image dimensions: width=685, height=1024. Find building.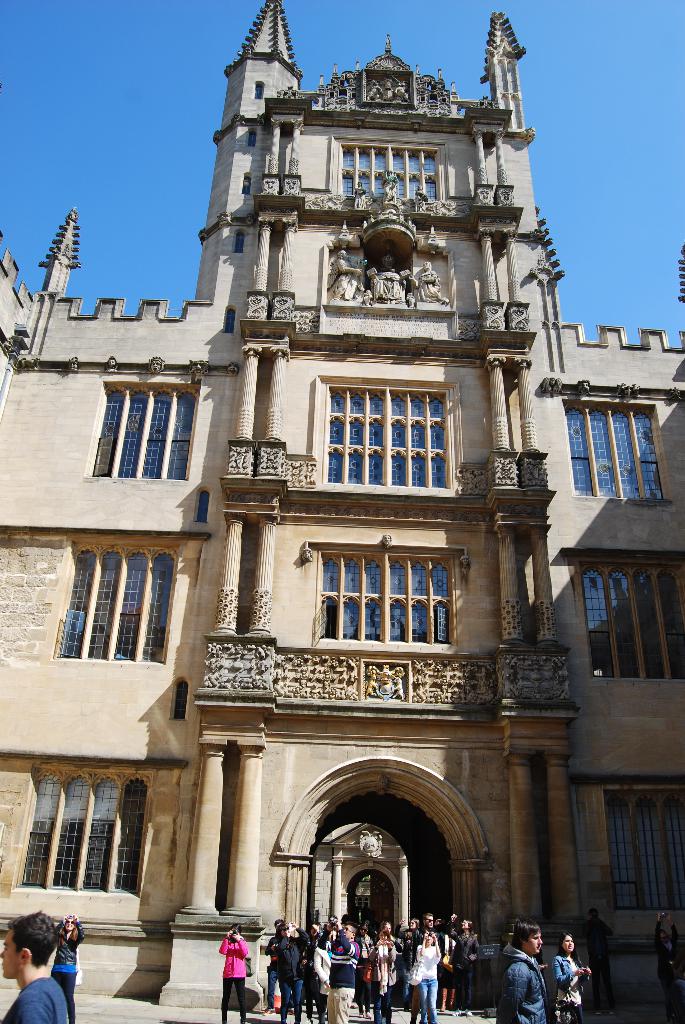
<box>0,0,684,1007</box>.
